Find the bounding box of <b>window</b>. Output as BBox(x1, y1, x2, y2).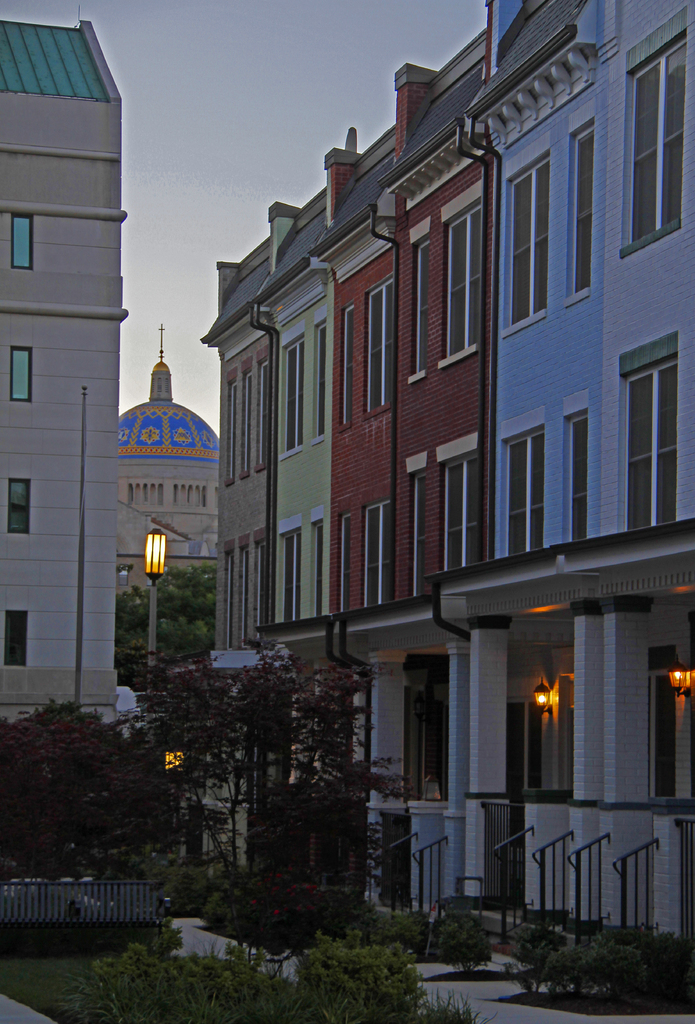
BBox(218, 368, 238, 492).
